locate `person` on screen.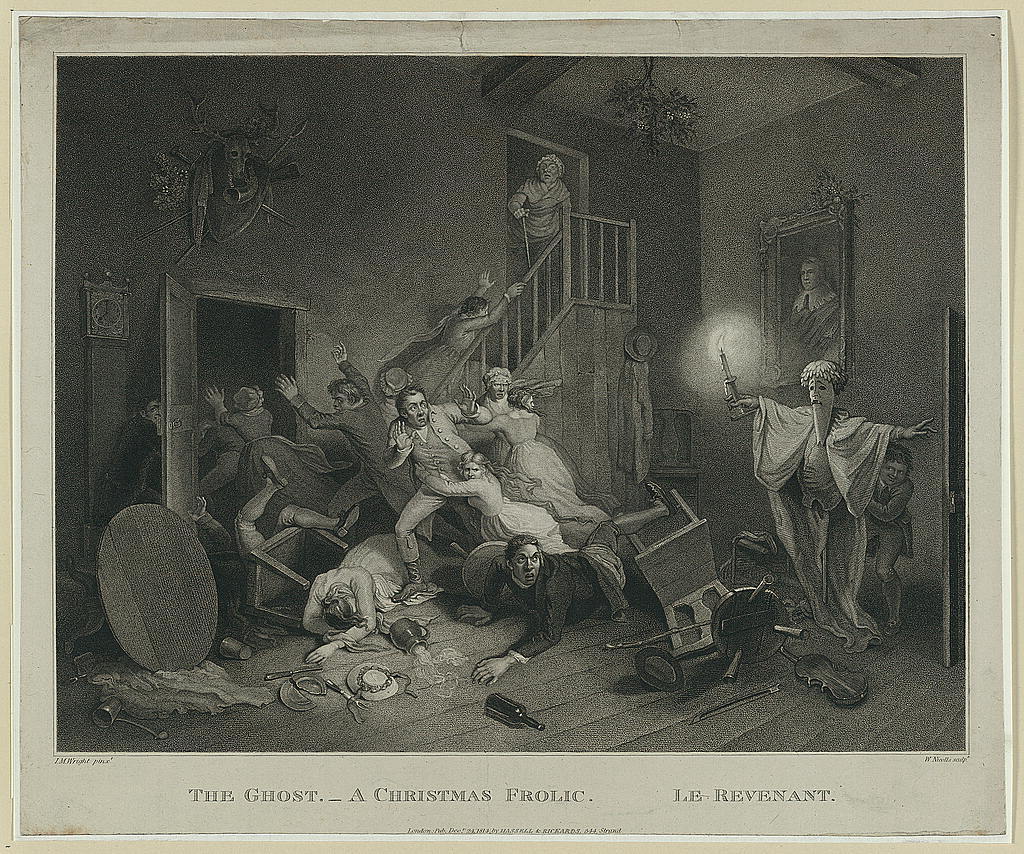
On screen at [x1=862, y1=445, x2=920, y2=630].
